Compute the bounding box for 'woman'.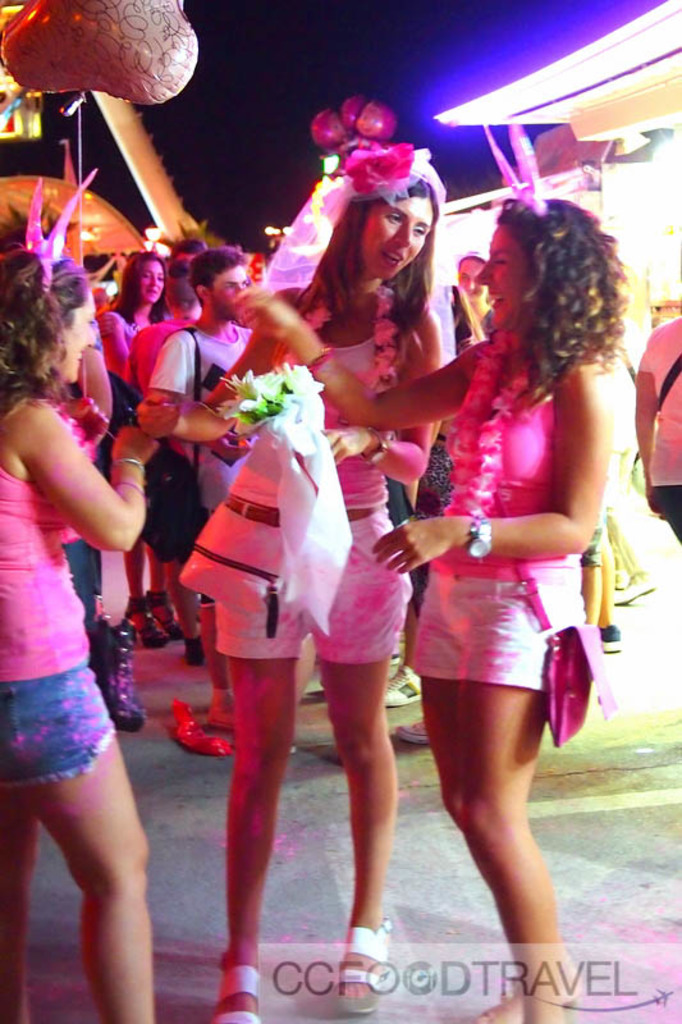
[366, 160, 627, 974].
